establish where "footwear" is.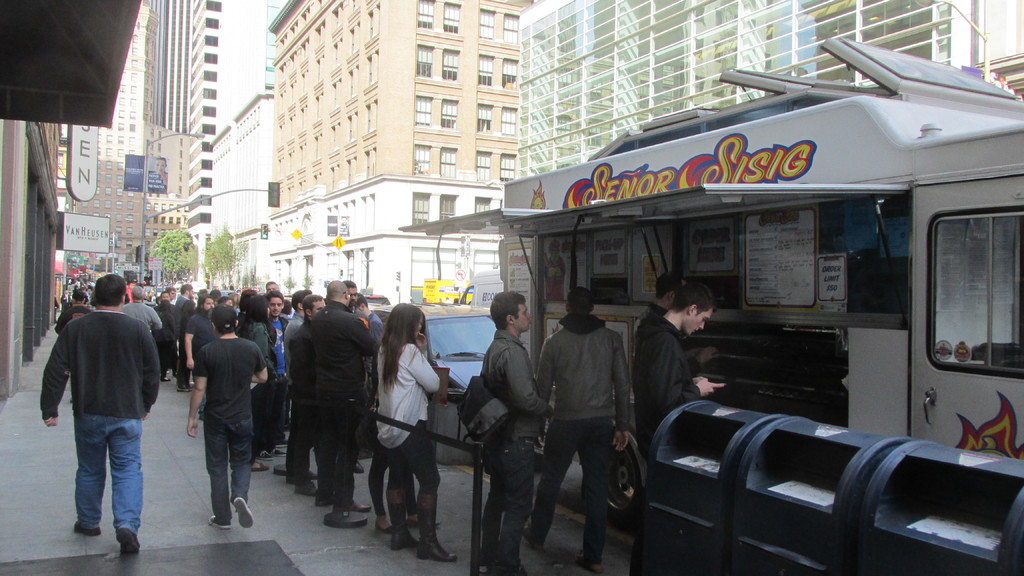
Established at <region>161, 371, 173, 386</region>.
